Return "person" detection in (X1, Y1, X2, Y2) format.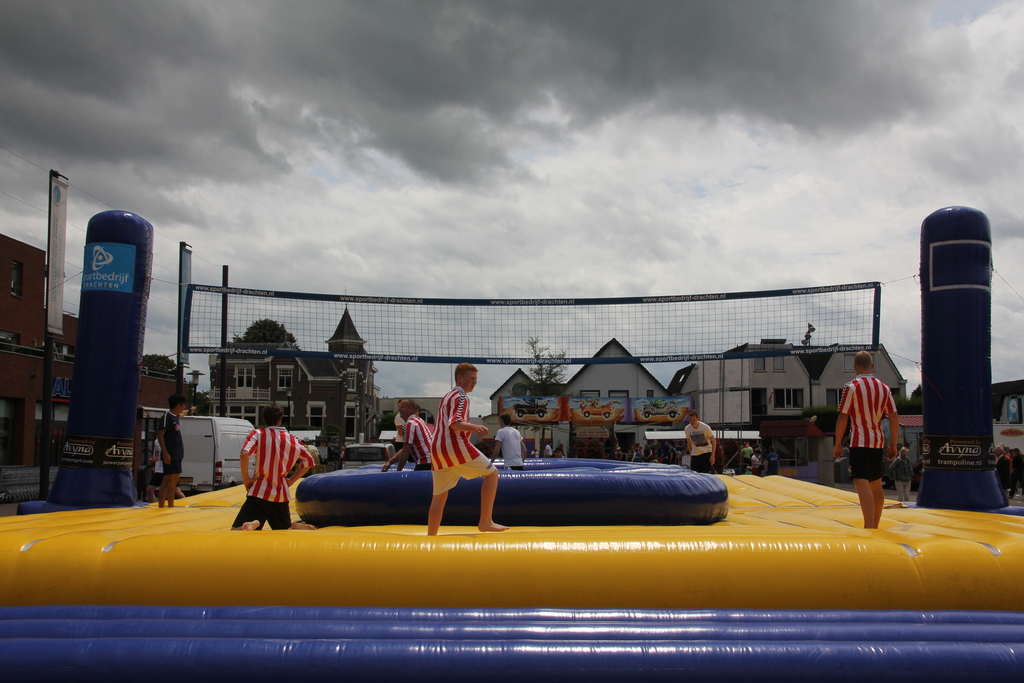
(152, 393, 185, 509).
